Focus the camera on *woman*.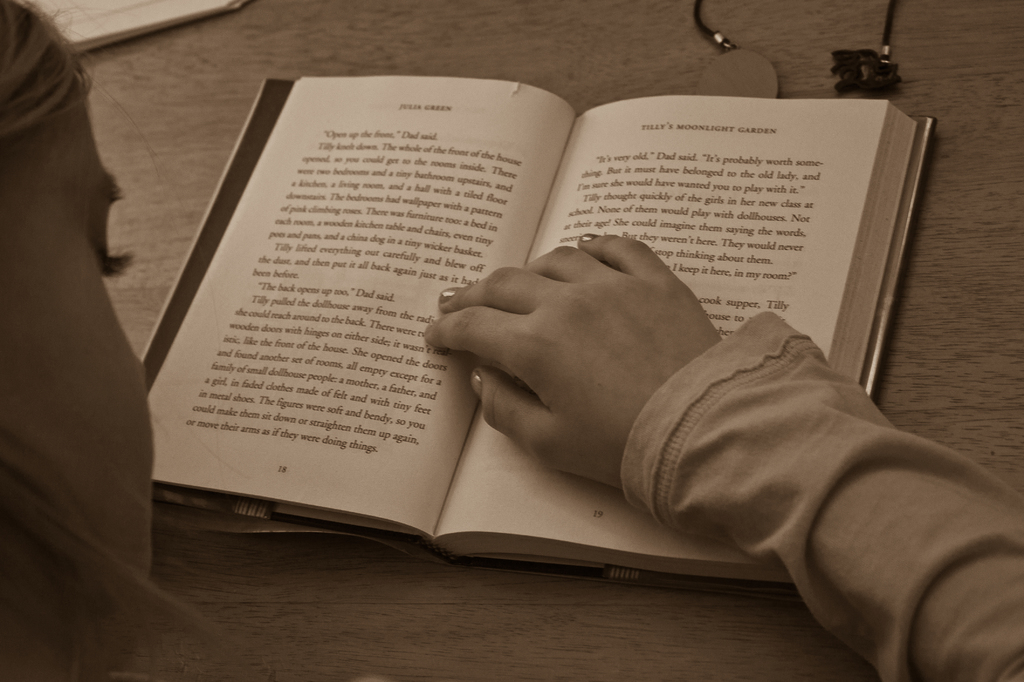
Focus region: bbox=(0, 0, 1023, 681).
